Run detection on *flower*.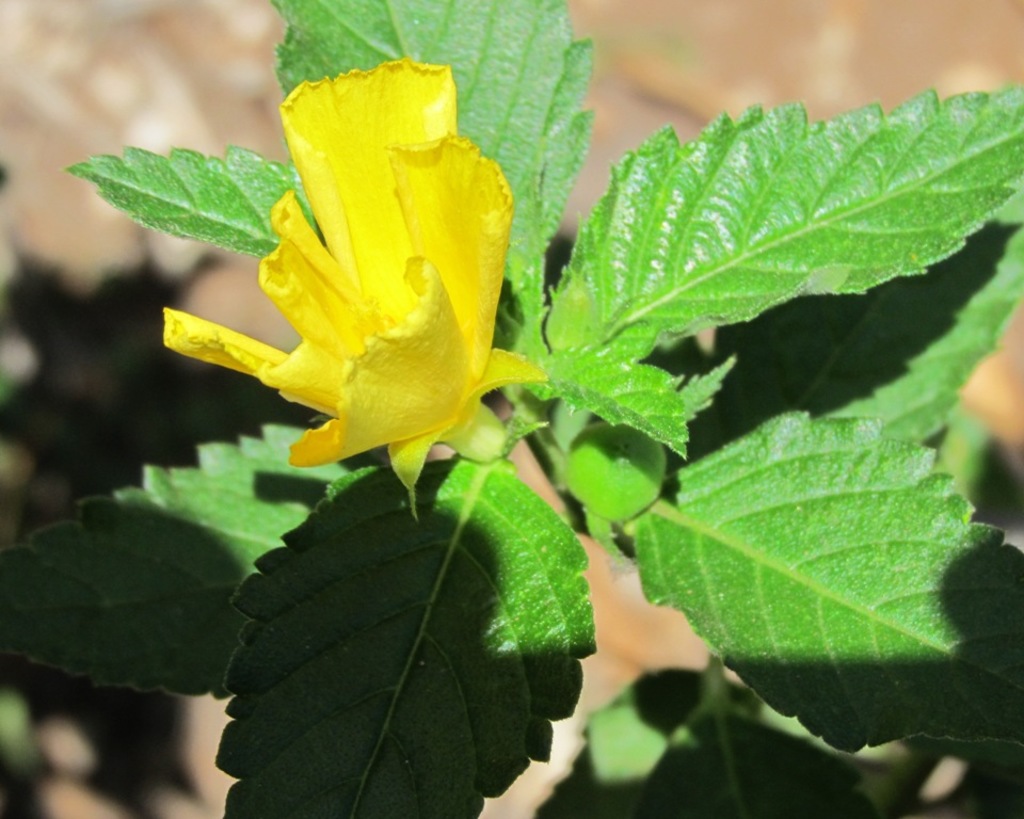
Result: 157 51 554 521.
